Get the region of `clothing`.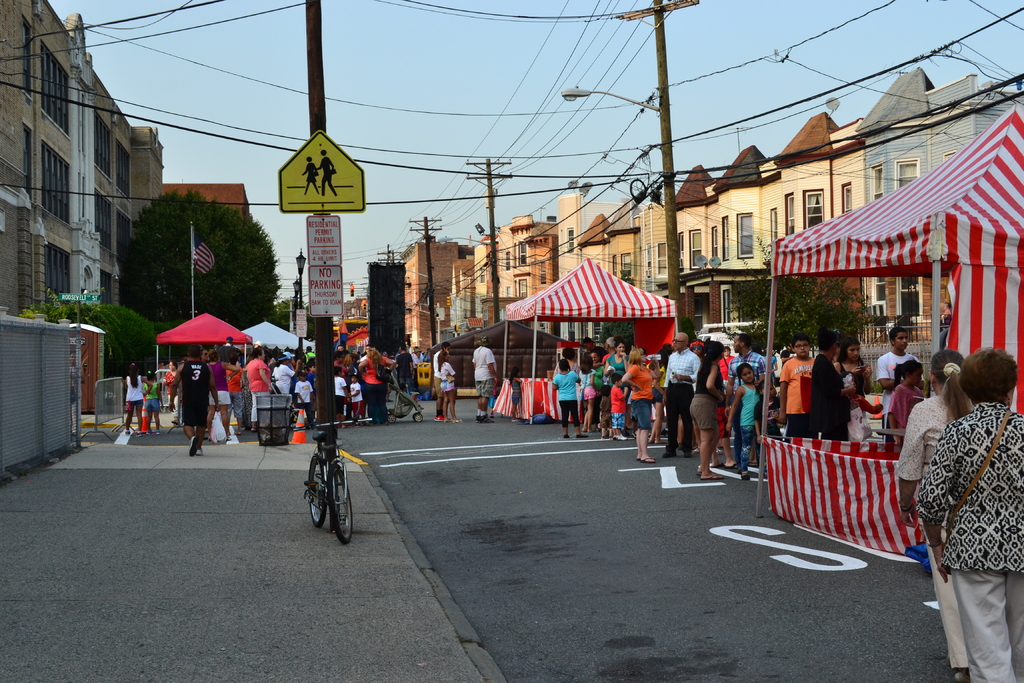
x1=123 y1=375 x2=144 y2=415.
